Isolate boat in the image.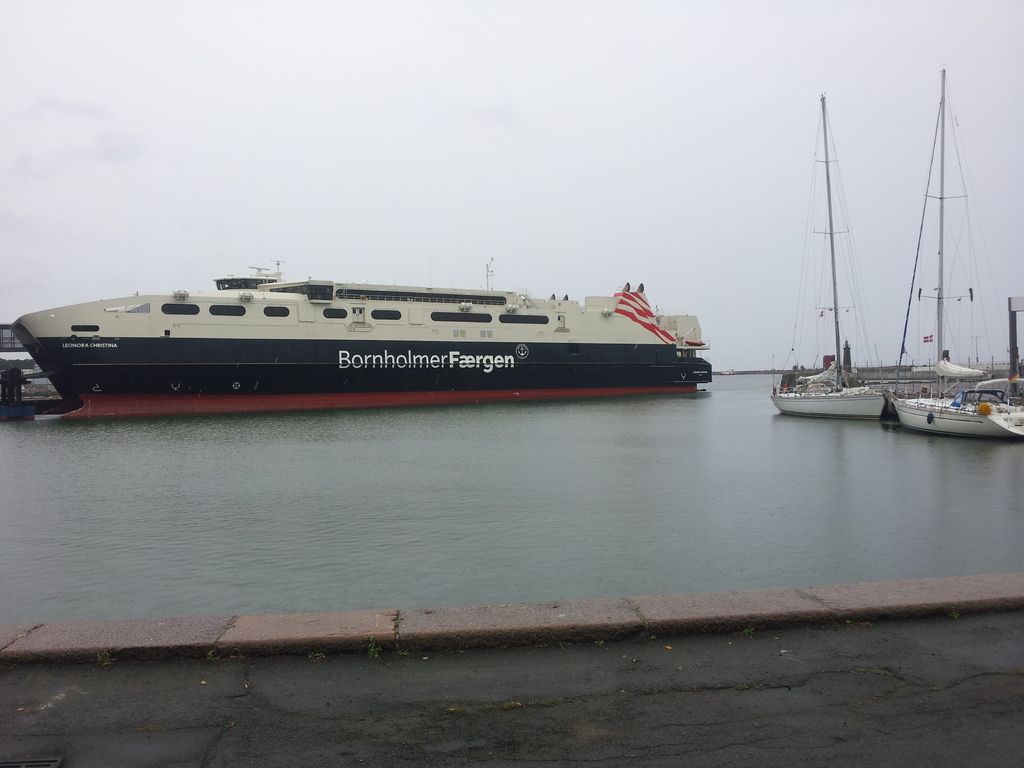
Isolated region: bbox=(962, 298, 1023, 410).
